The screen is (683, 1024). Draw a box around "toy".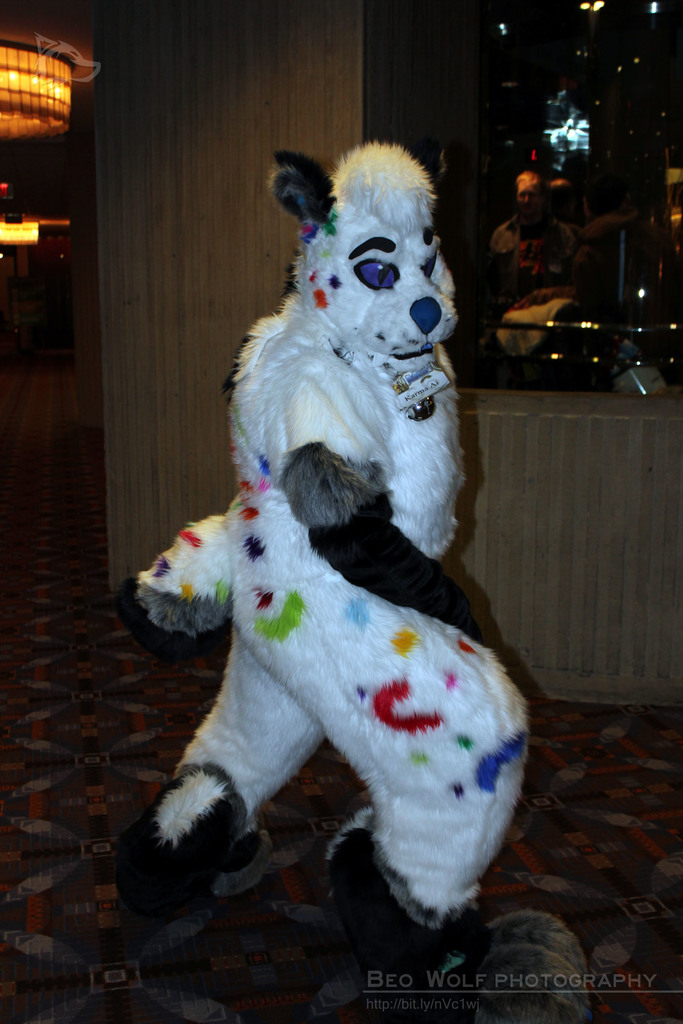
134, 136, 526, 954.
